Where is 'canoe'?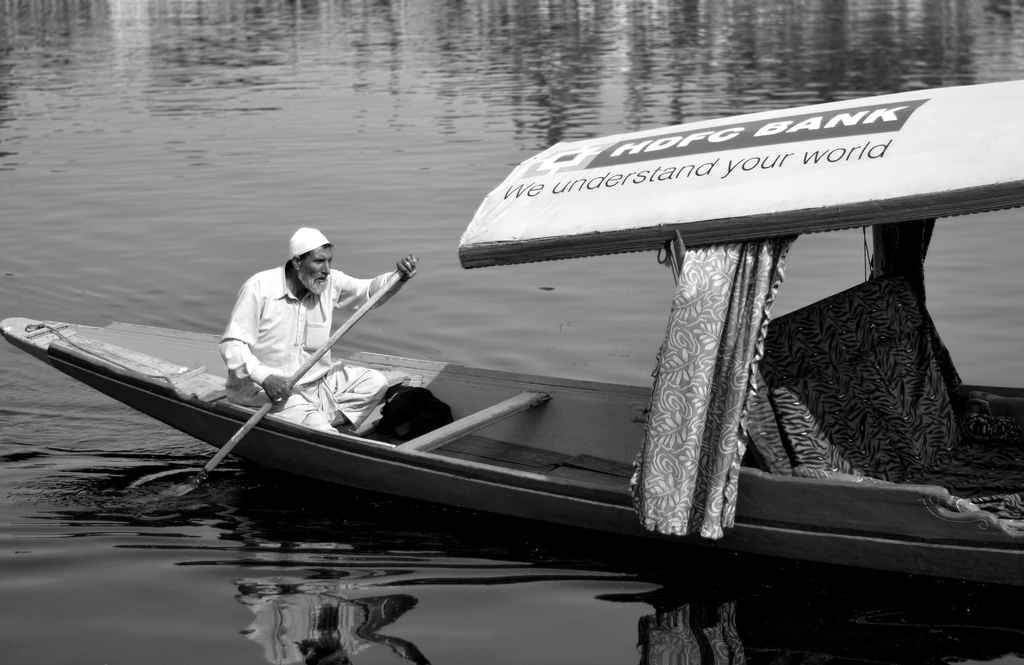
bbox(3, 68, 1023, 559).
